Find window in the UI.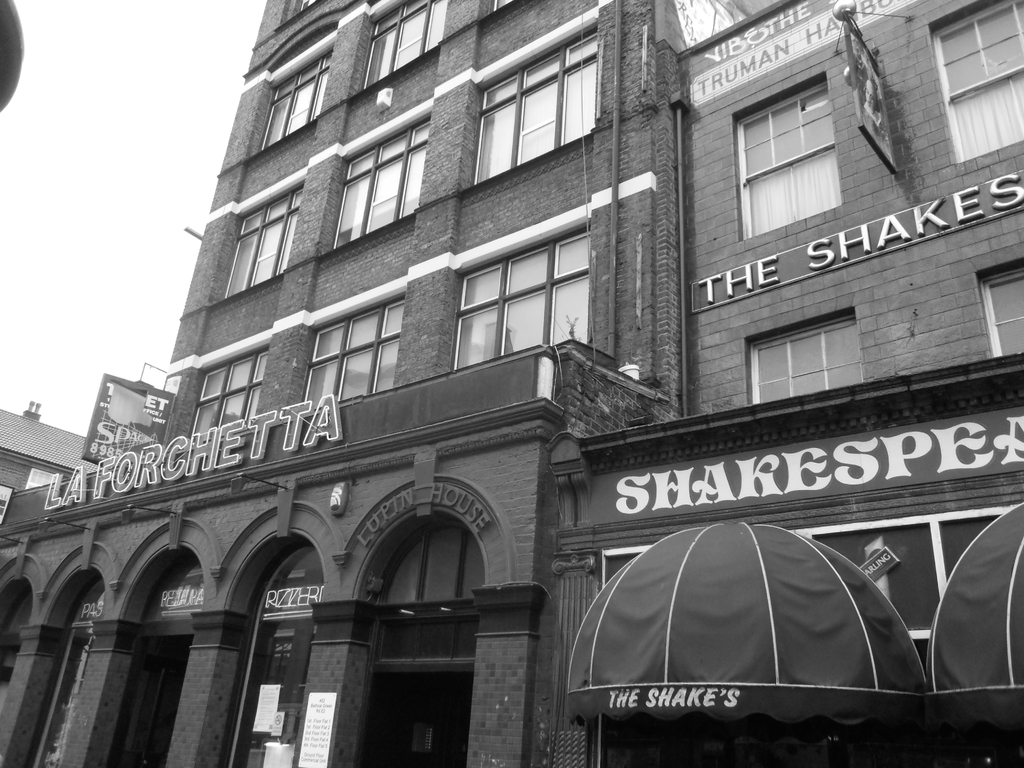
UI element at <region>746, 310, 868, 403</region>.
